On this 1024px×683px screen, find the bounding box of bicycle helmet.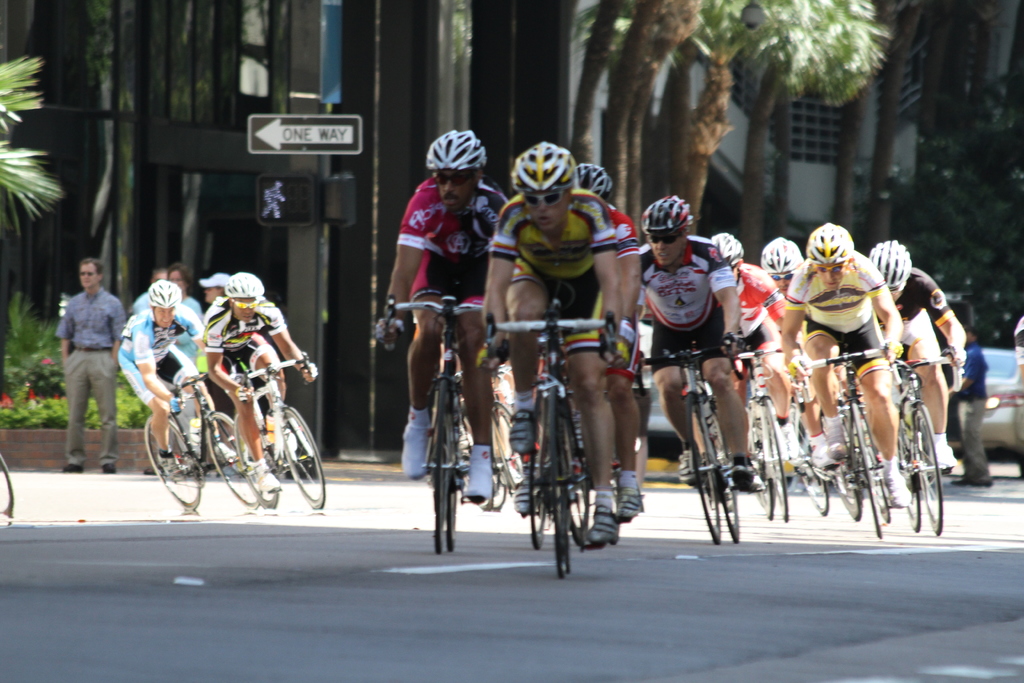
Bounding box: 581:164:612:192.
